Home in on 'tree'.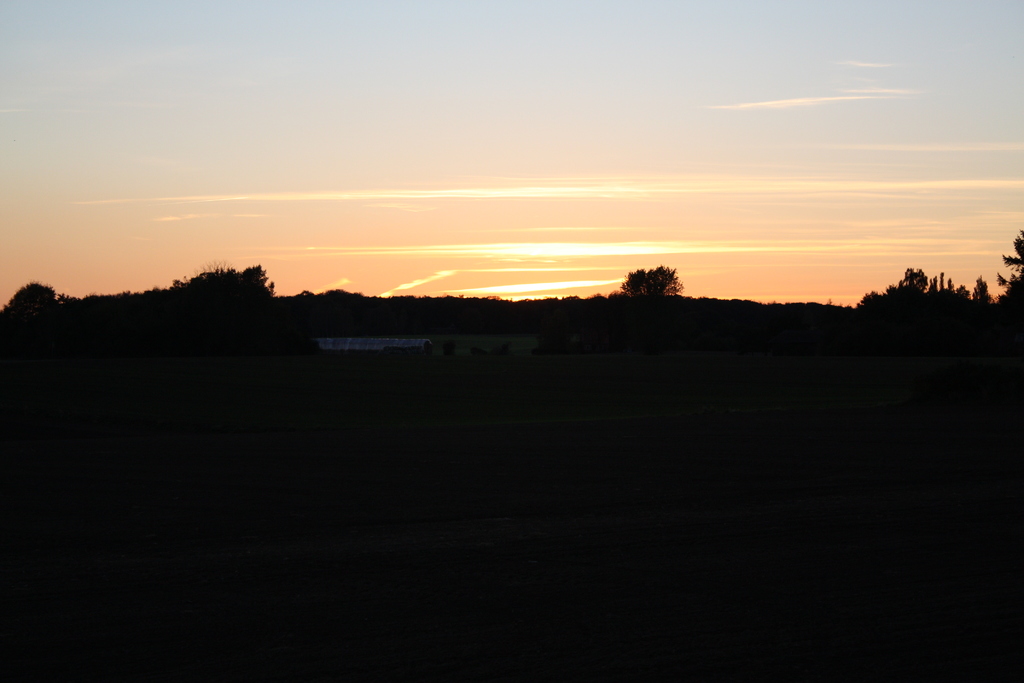
Homed in at rect(982, 222, 1023, 317).
